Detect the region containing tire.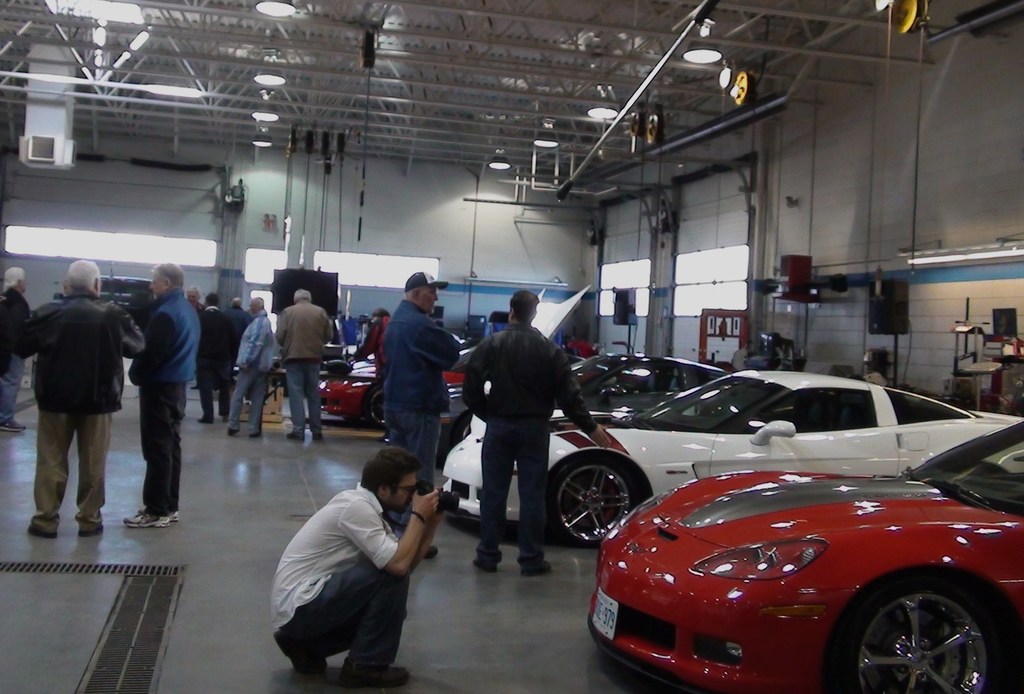
box=[357, 385, 385, 431].
